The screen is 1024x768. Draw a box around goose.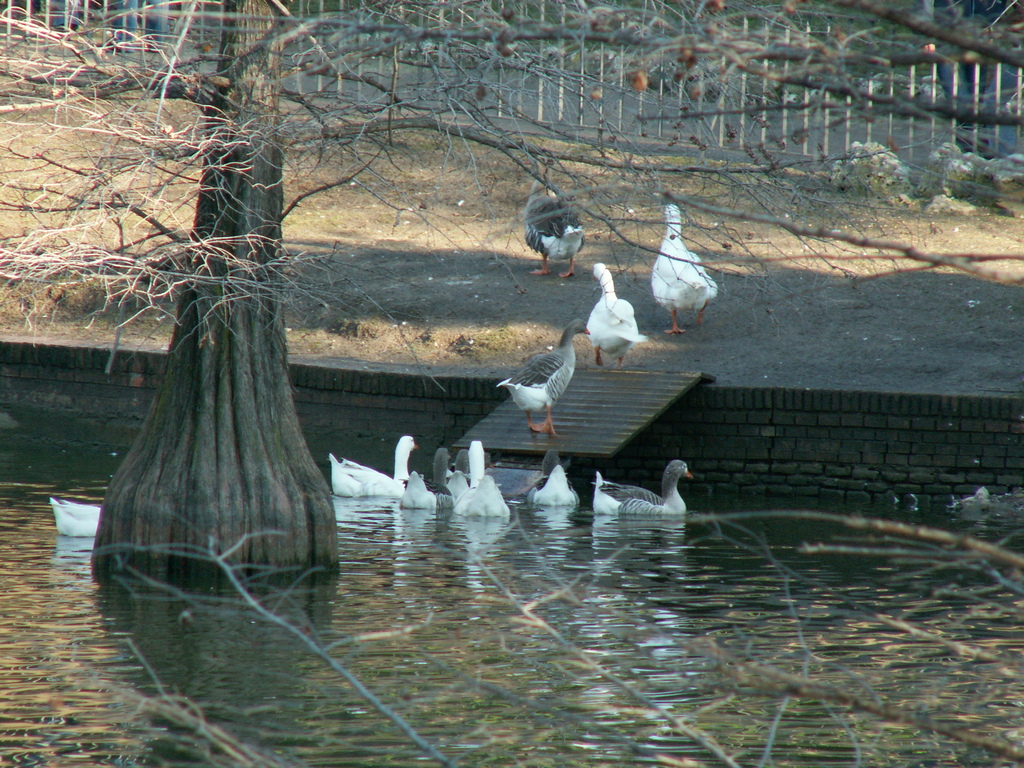
392,440,455,511.
